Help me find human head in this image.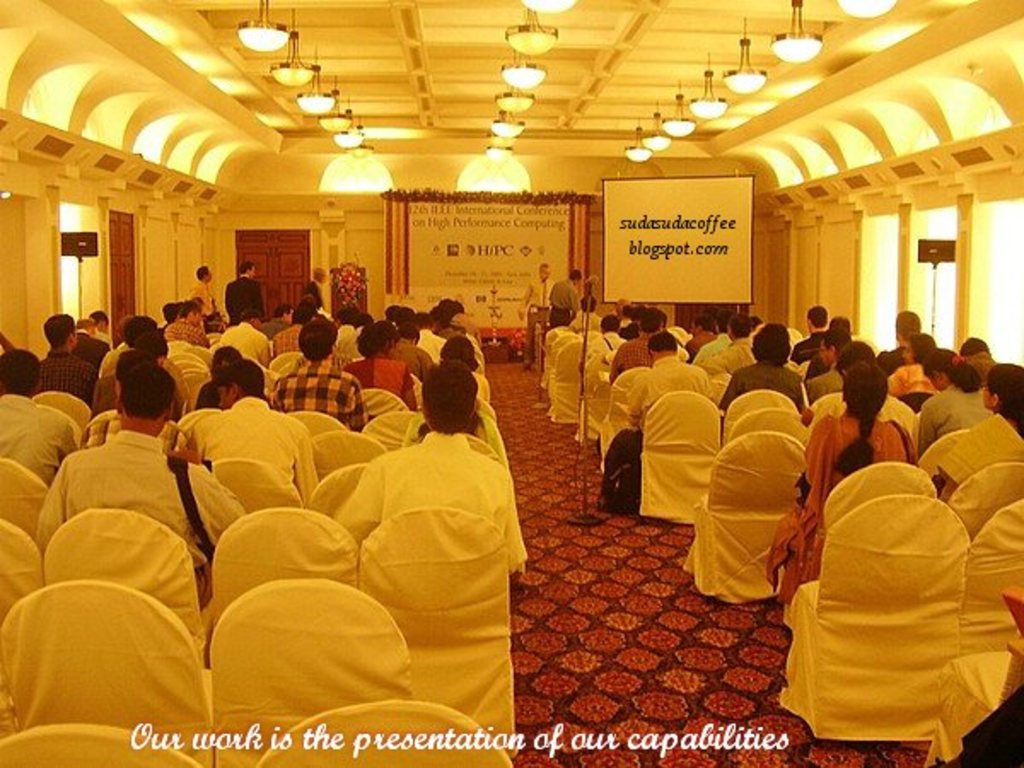
Found it: [left=196, top=266, right=215, bottom=283].
